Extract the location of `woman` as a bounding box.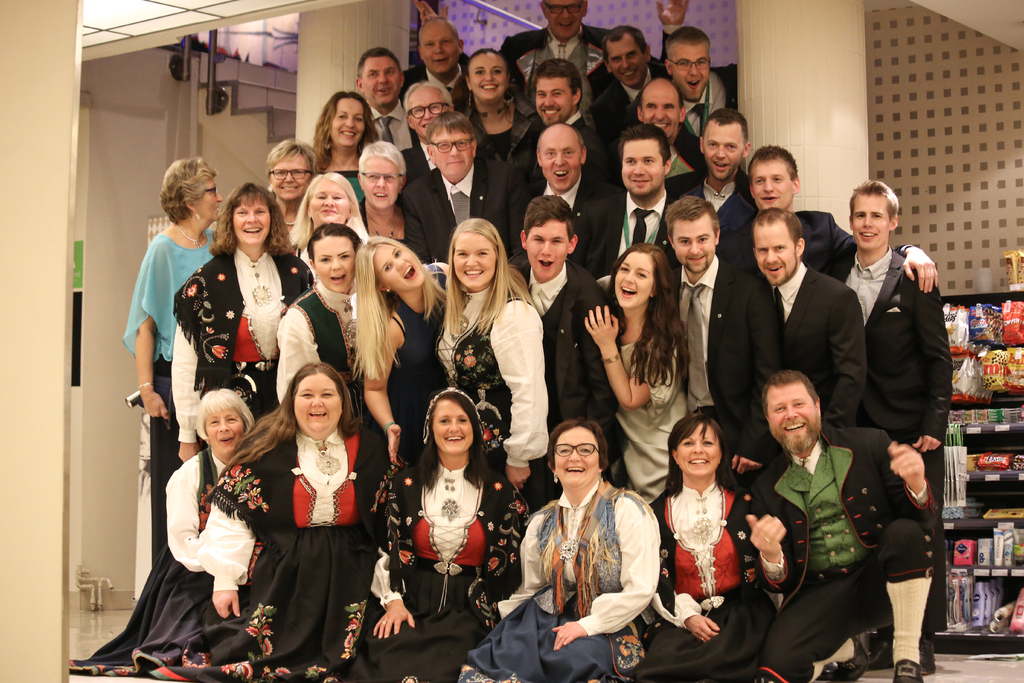
[205, 358, 404, 648].
